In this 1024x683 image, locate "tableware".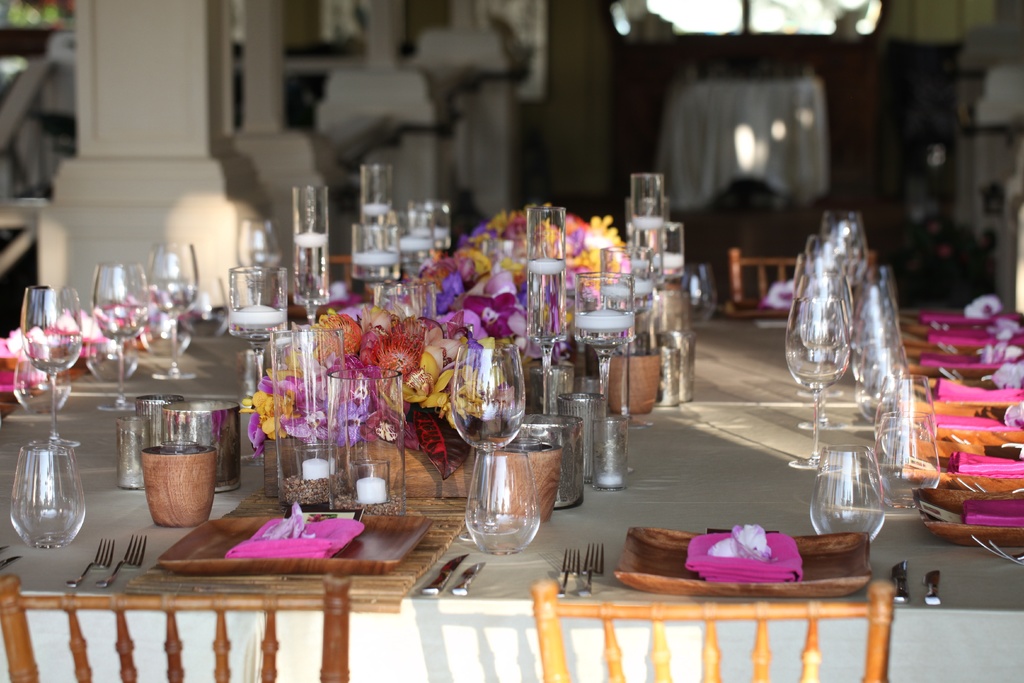
Bounding box: locate(870, 377, 934, 464).
